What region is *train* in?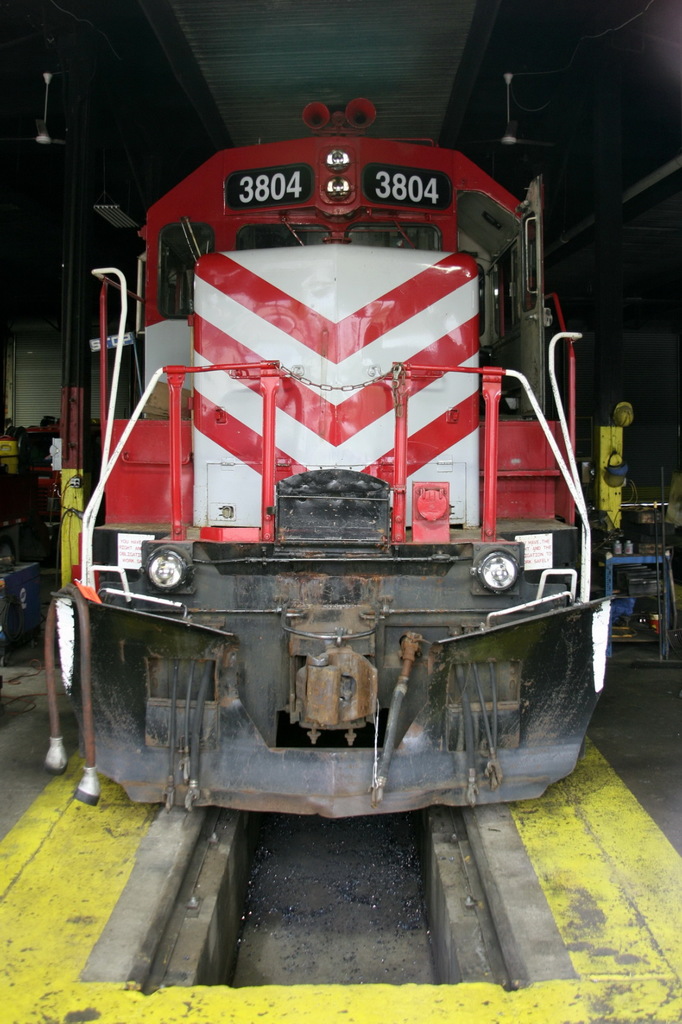
35 99 617 815.
